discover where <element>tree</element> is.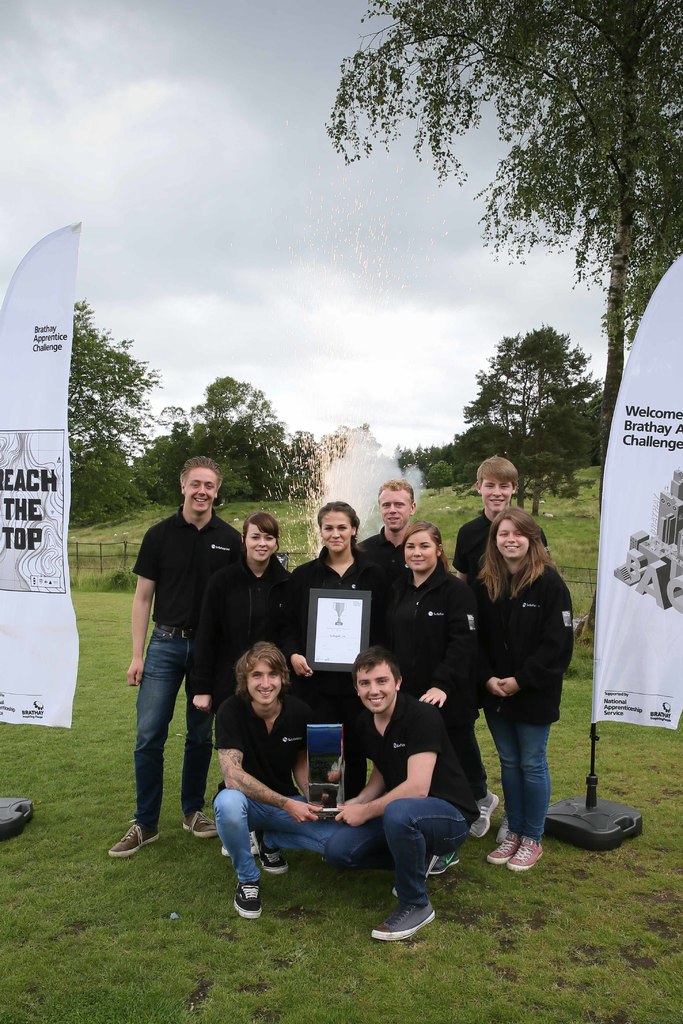
Discovered at l=306, t=19, r=665, b=336.
